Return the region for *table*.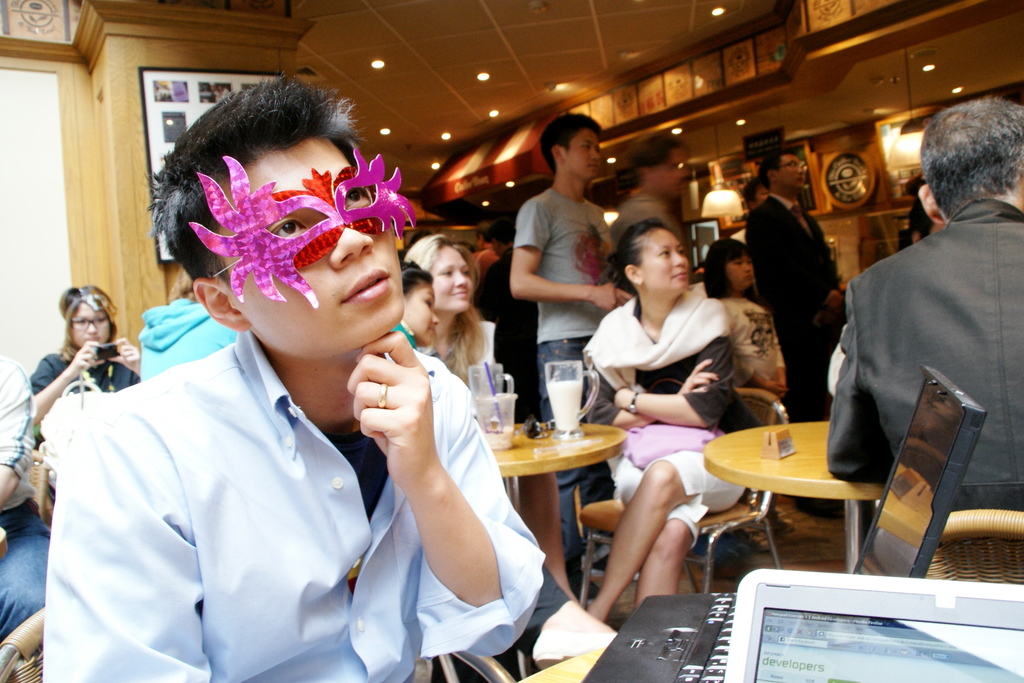
bbox=(707, 411, 920, 581).
